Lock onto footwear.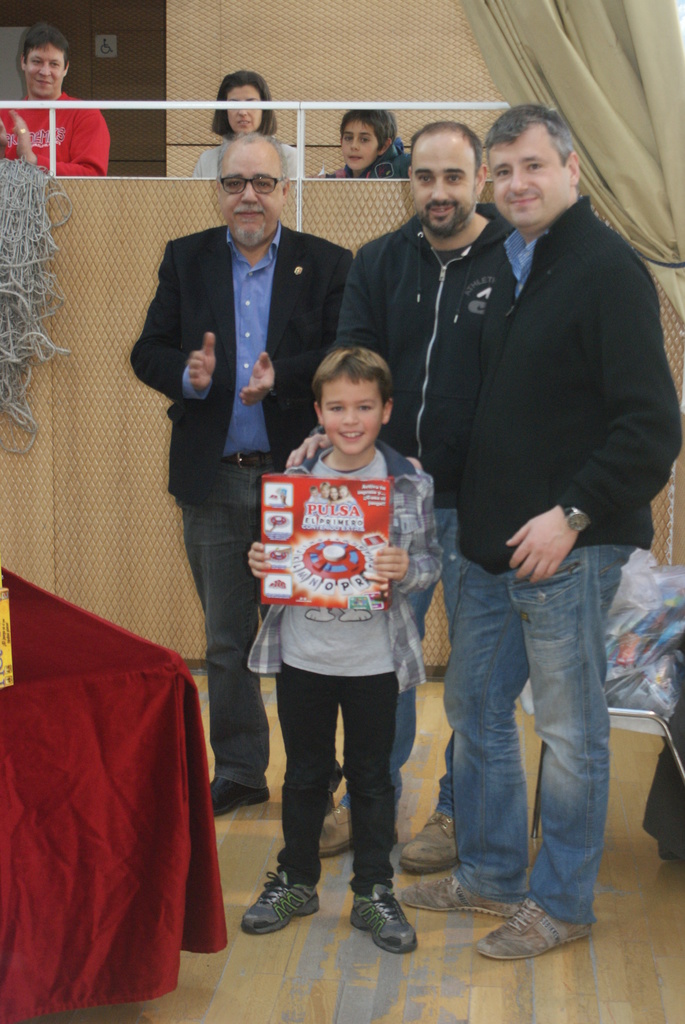
Locked: l=398, t=868, r=517, b=919.
